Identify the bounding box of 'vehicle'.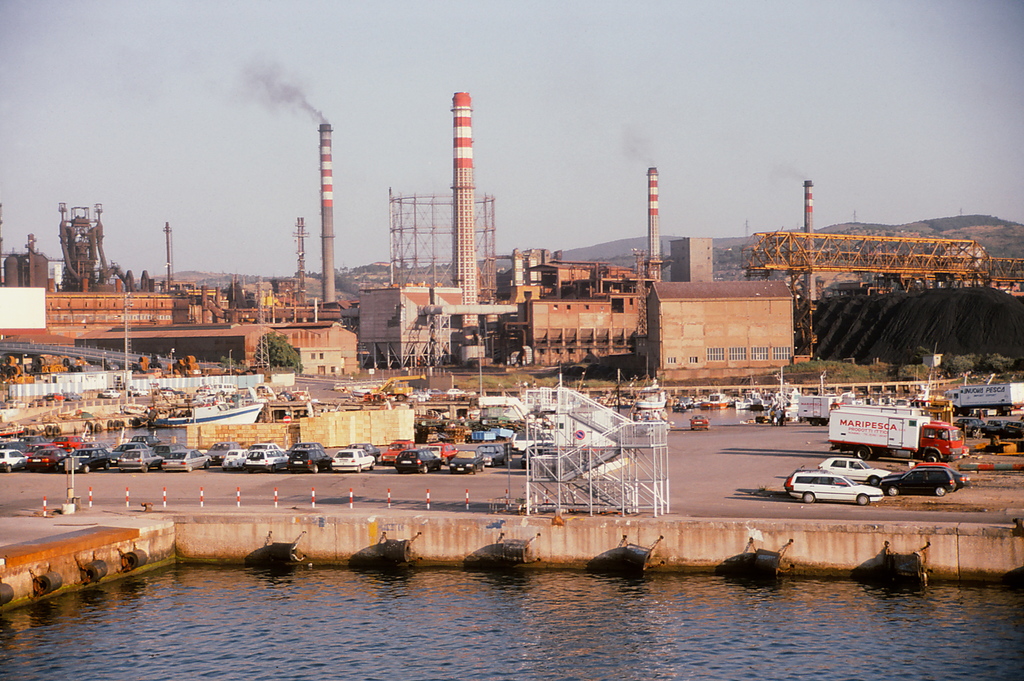
<box>381,440,414,466</box>.
